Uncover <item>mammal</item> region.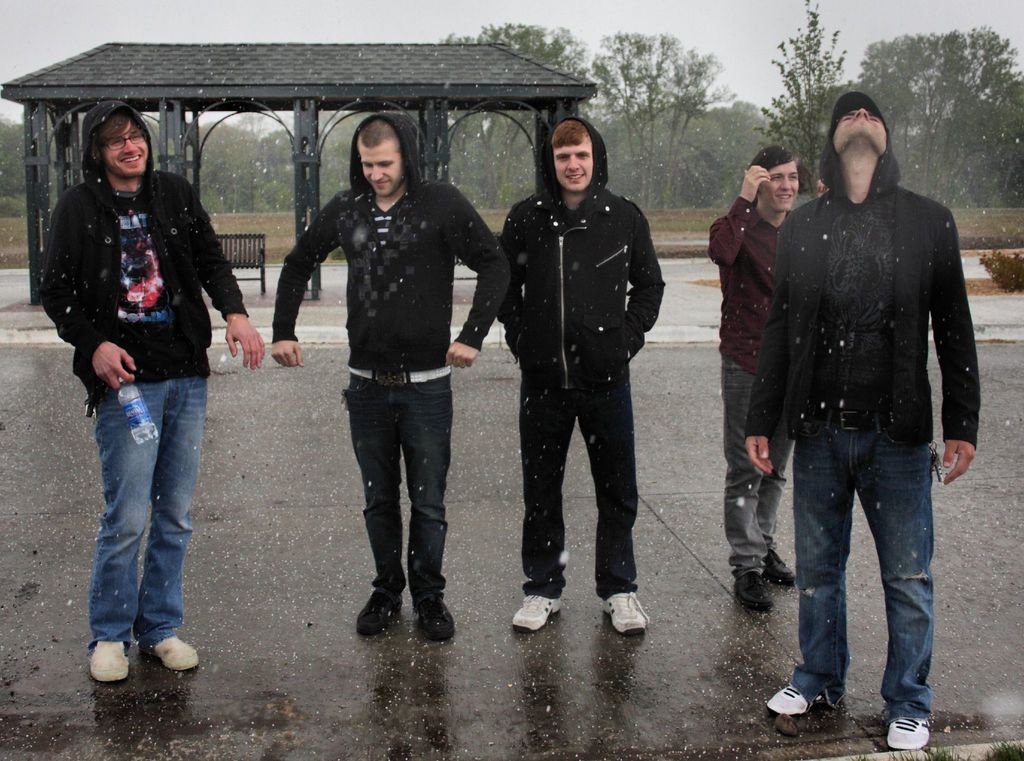
Uncovered: (706, 141, 804, 609).
